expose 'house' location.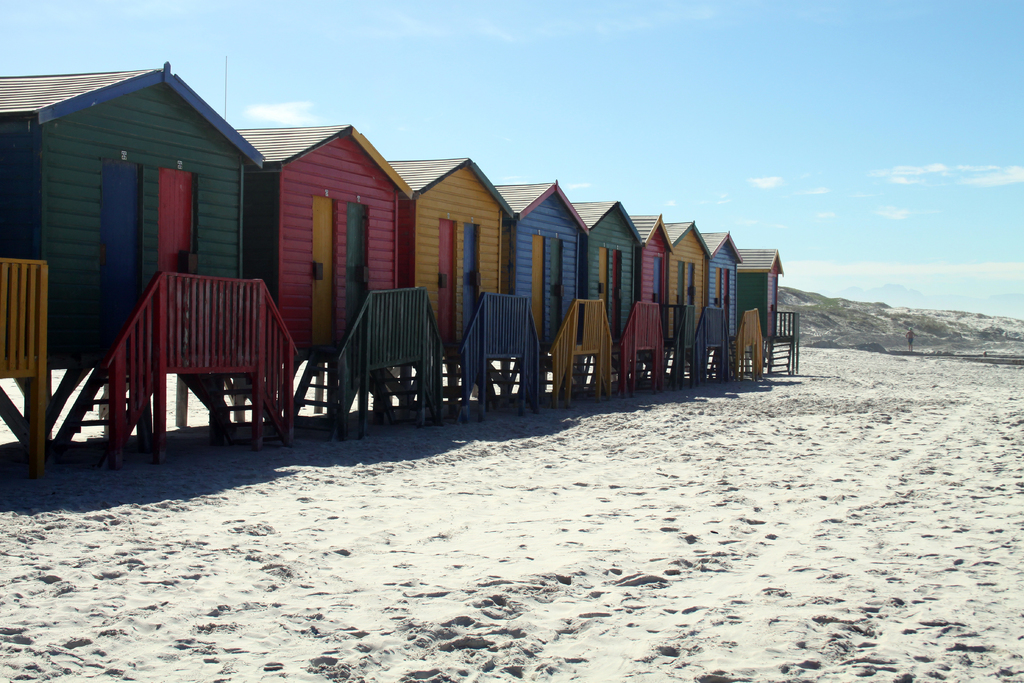
Exposed at x1=708 y1=234 x2=742 y2=381.
